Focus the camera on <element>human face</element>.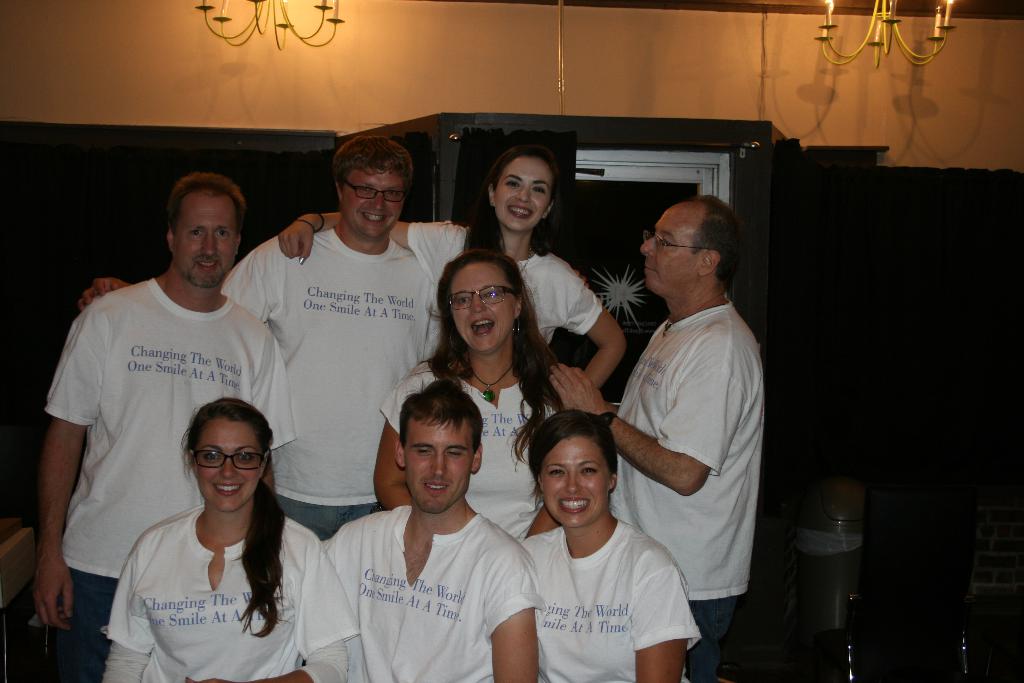
Focus region: bbox=[198, 418, 260, 508].
